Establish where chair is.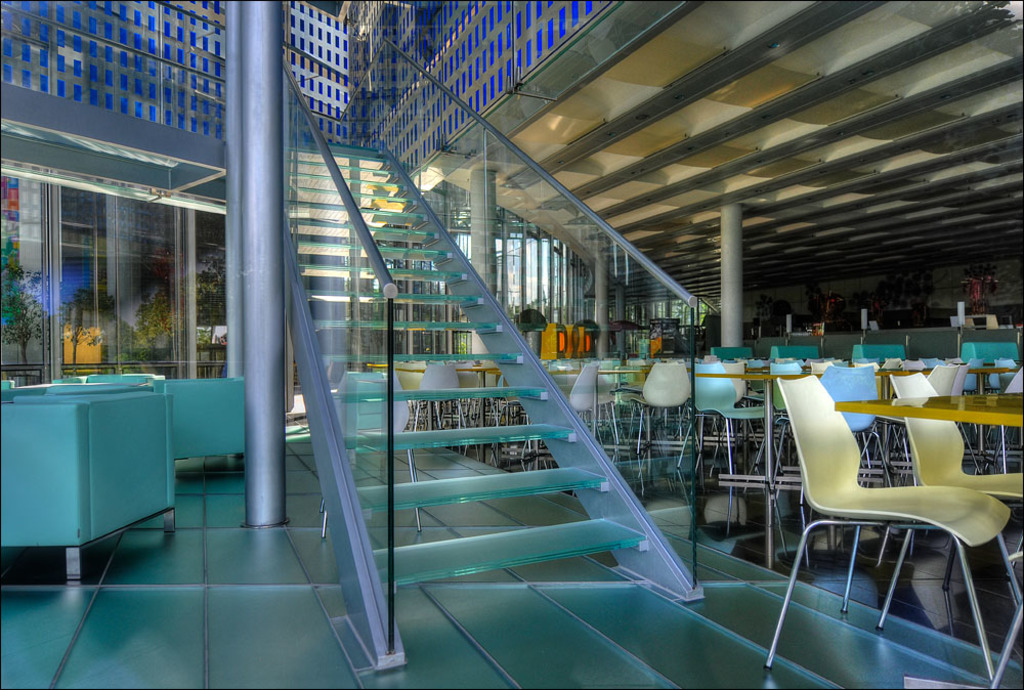
Established at (686, 368, 775, 500).
